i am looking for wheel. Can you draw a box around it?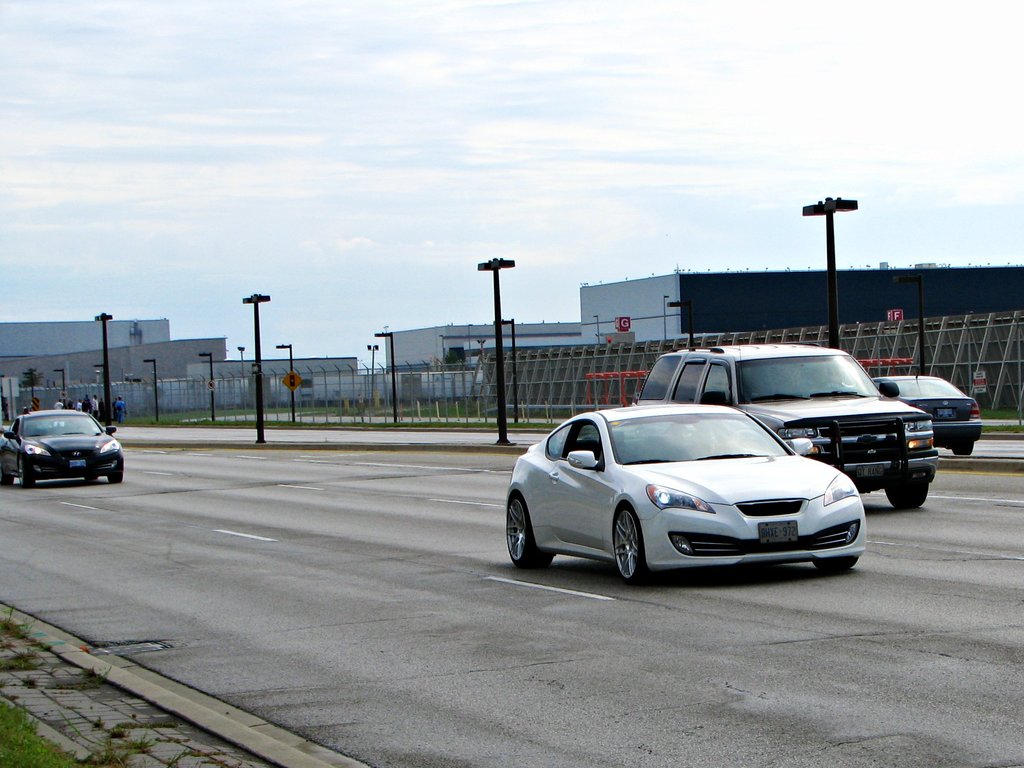
Sure, the bounding box is [106, 463, 123, 486].
